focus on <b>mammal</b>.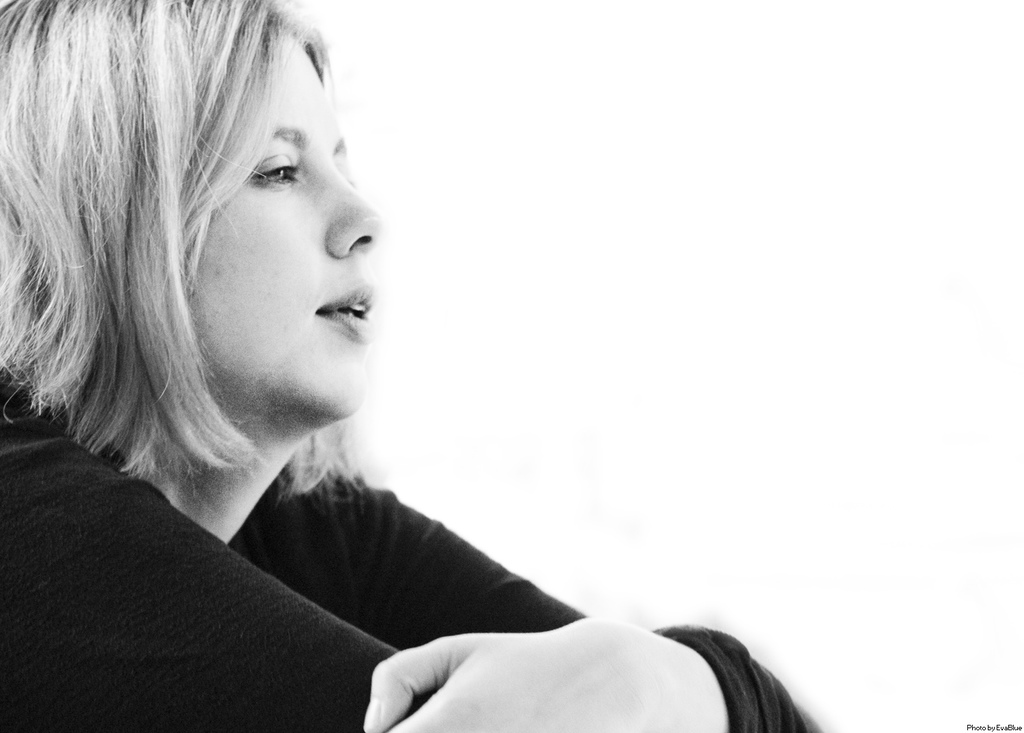
Focused at crop(49, 55, 806, 715).
